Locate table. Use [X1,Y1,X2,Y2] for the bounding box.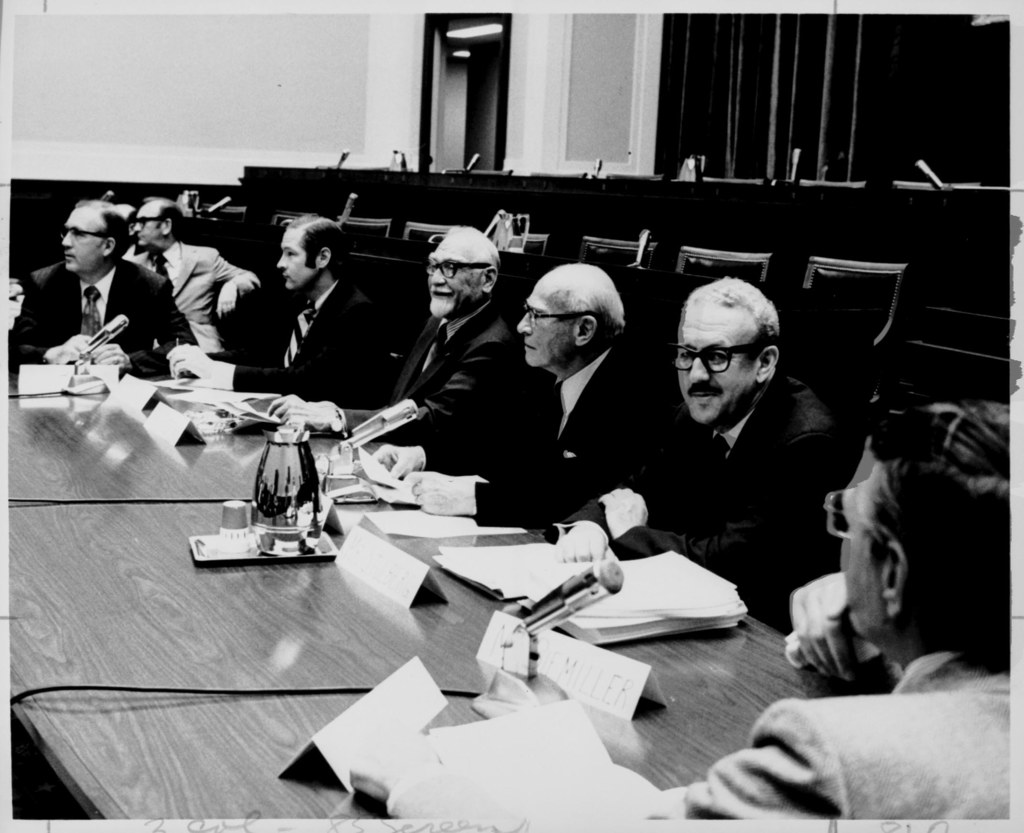
[11,402,909,821].
